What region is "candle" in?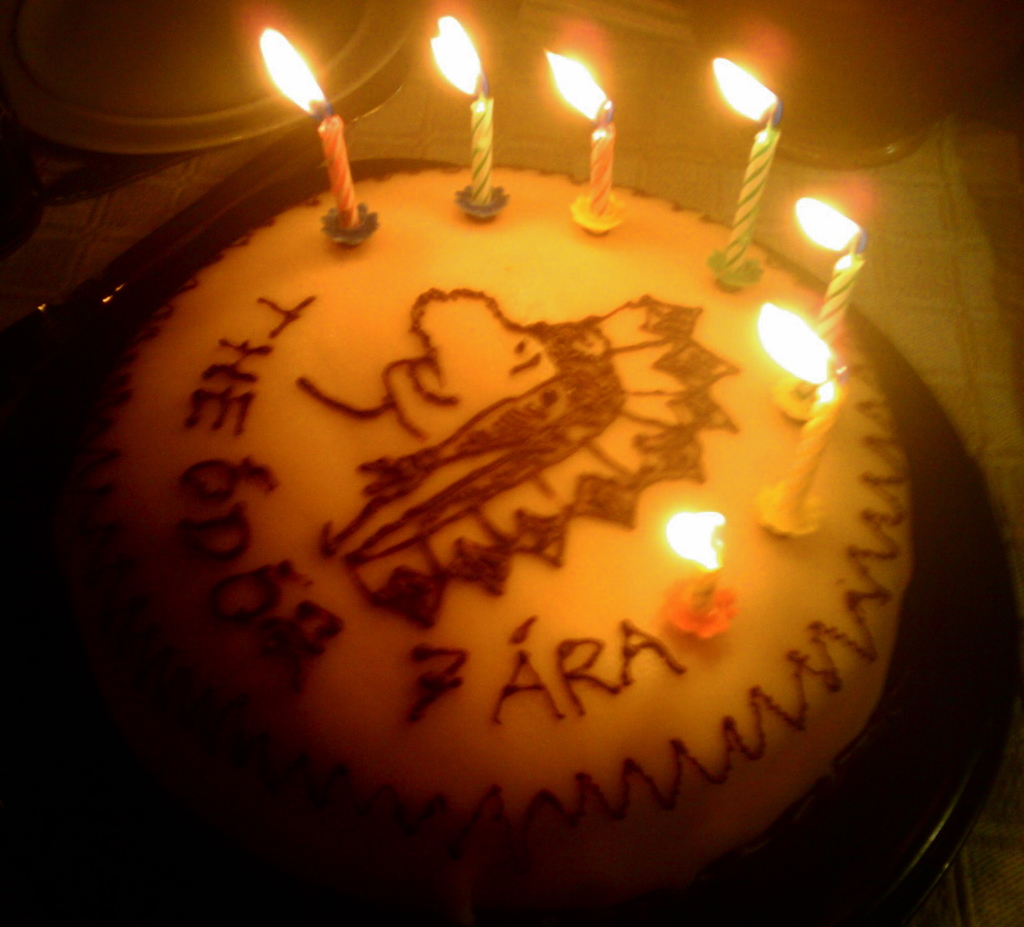
791/200/869/338.
